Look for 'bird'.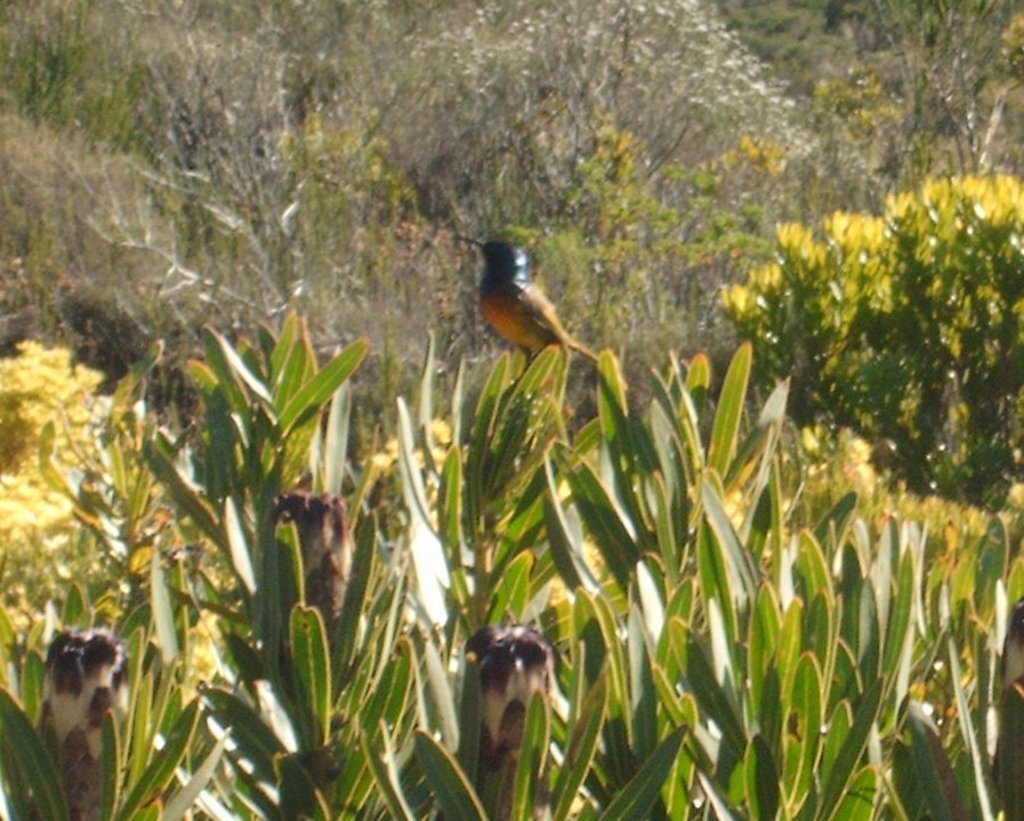
Found: bbox=[459, 231, 604, 395].
